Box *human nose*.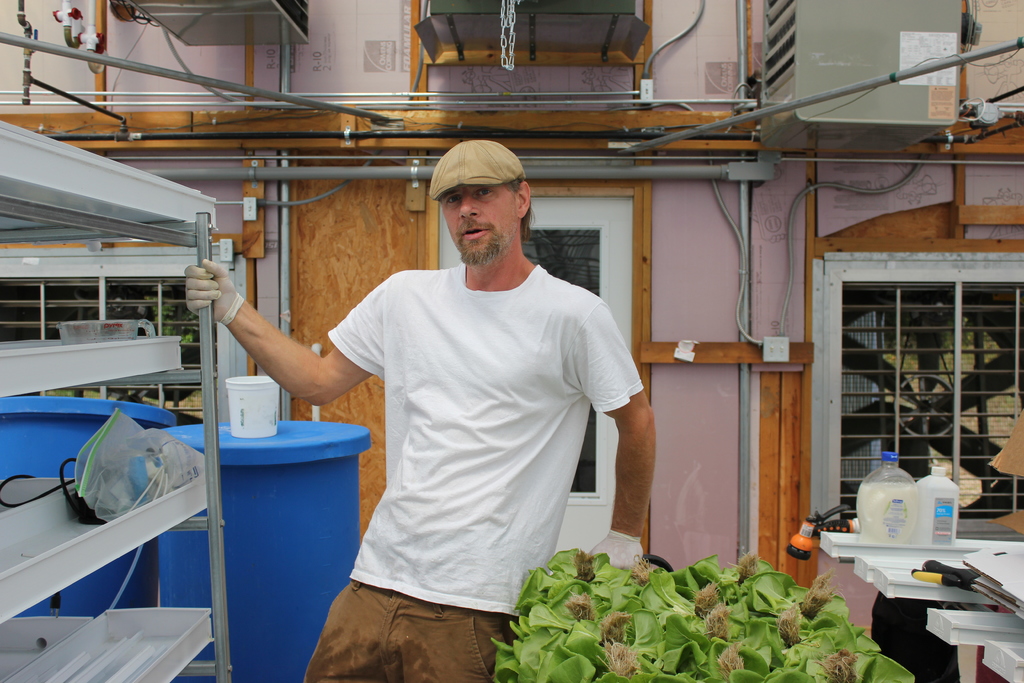
[461,187,481,222].
